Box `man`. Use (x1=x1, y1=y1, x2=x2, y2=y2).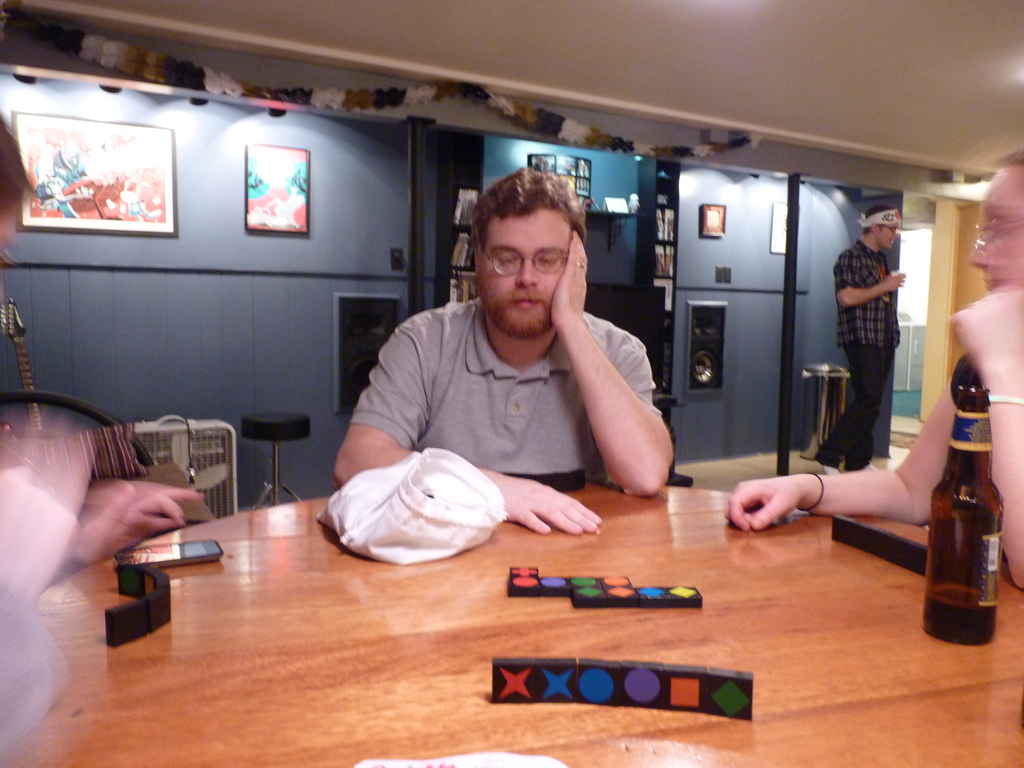
(x1=333, y1=160, x2=672, y2=542).
